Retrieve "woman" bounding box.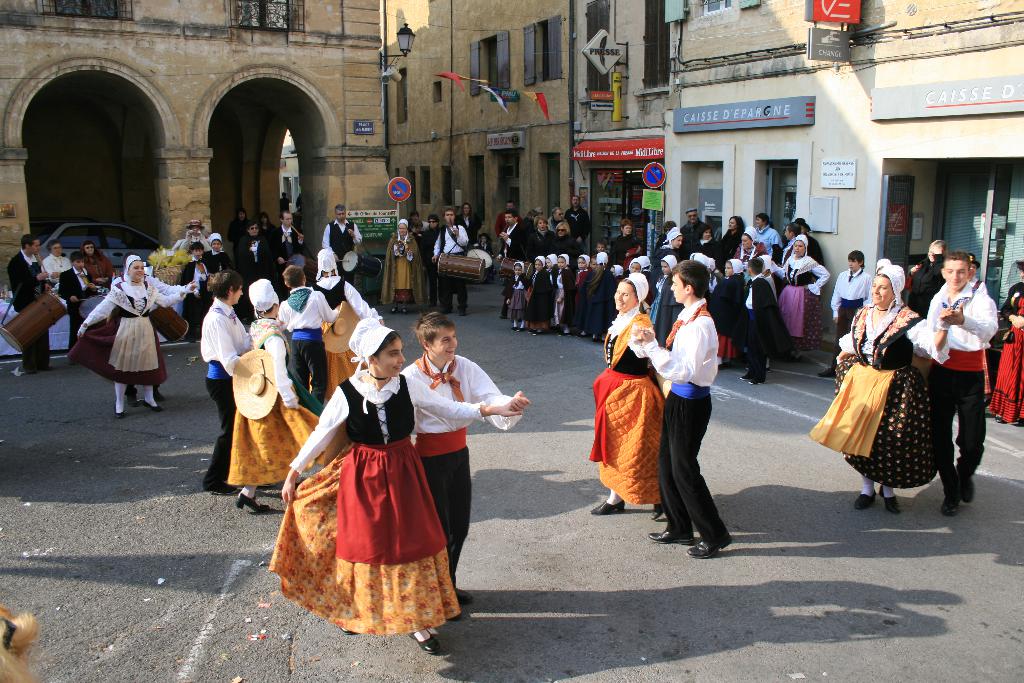
Bounding box: 989 258 1023 418.
